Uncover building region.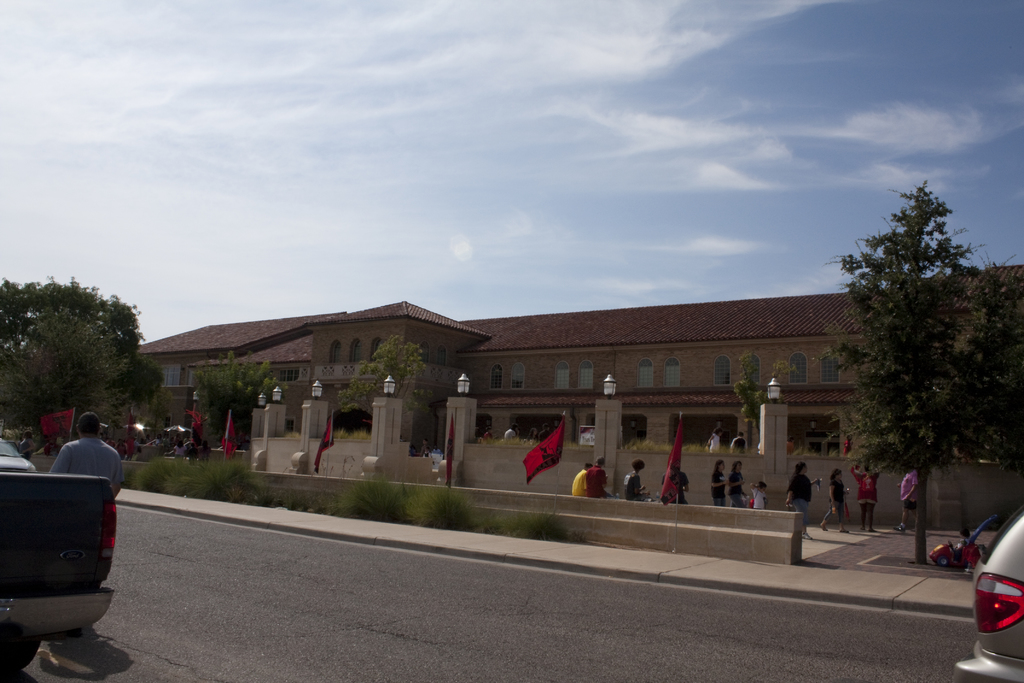
Uncovered: l=132, t=263, r=1023, b=522.
